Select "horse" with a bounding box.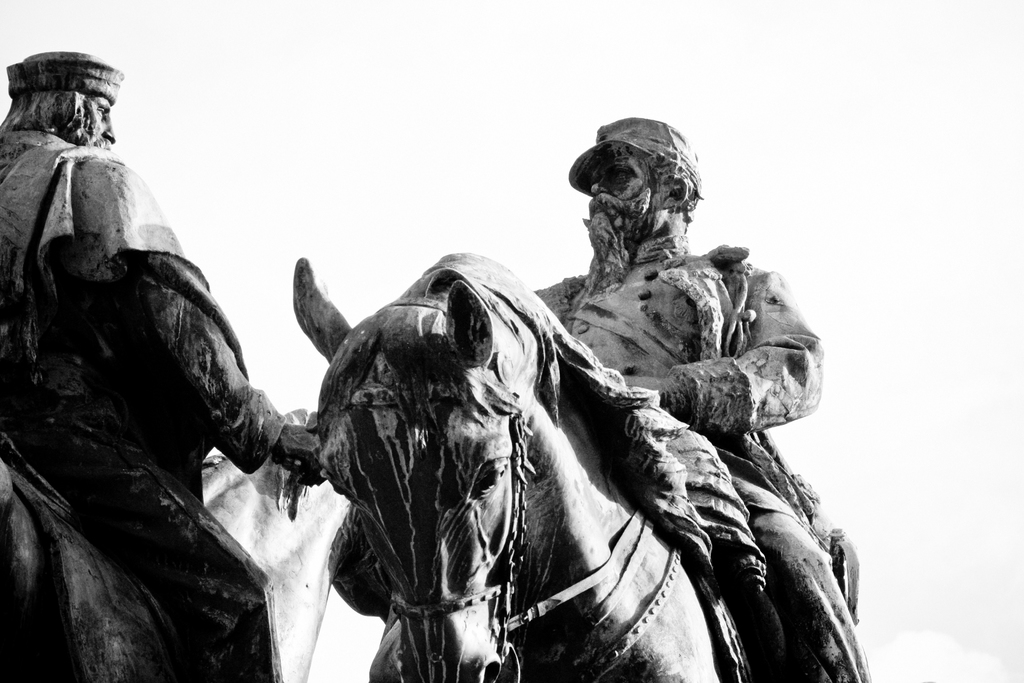
(291,261,855,682).
